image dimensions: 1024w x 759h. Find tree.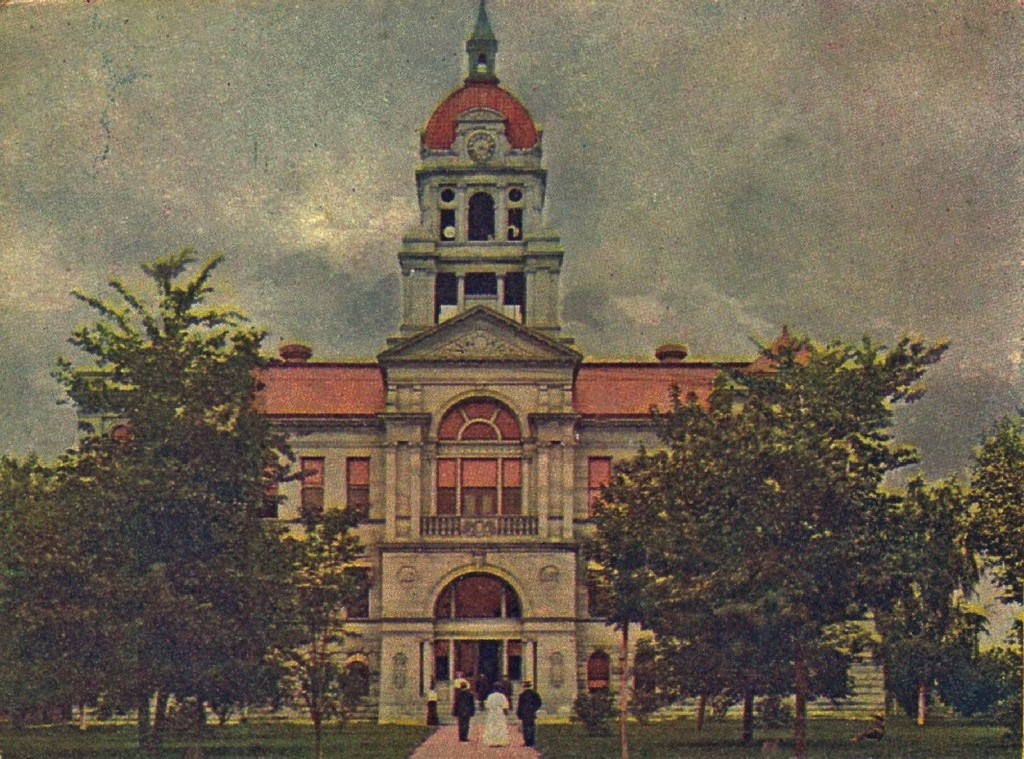
{"left": 592, "top": 457, "right": 801, "bottom": 737}.
